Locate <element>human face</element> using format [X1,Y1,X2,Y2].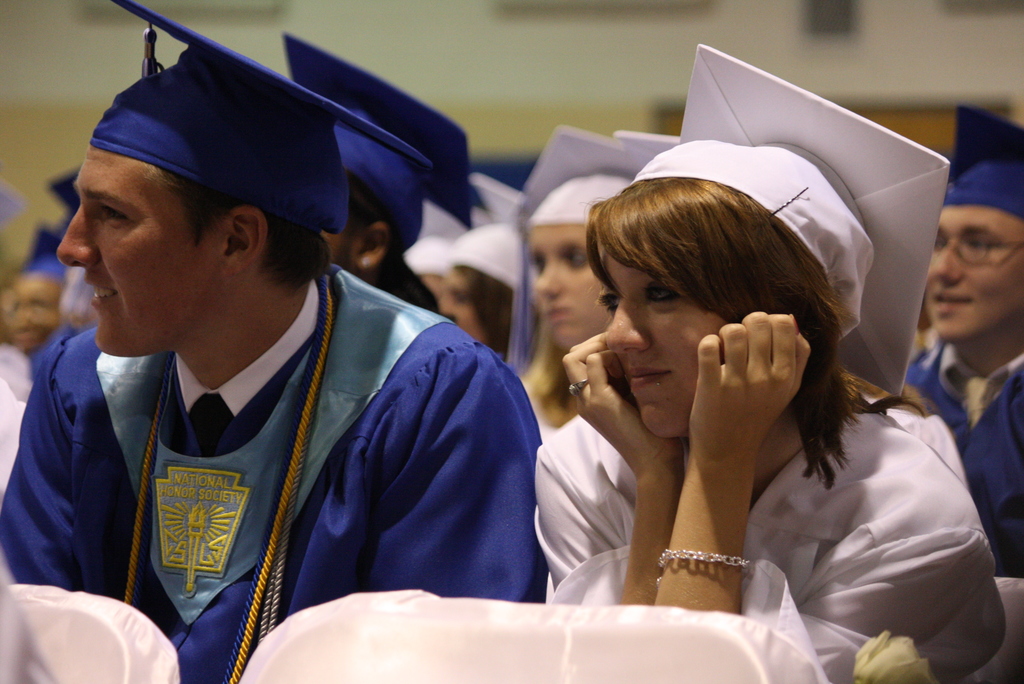
[596,236,730,436].
